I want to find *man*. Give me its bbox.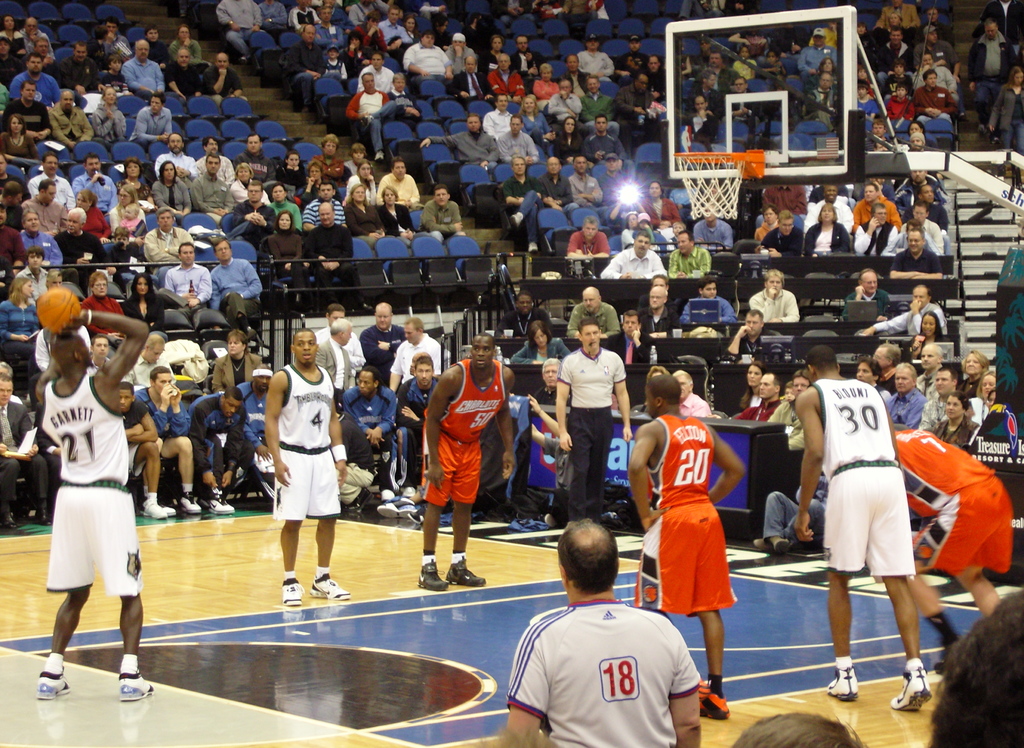
bbox=(181, 387, 248, 514).
